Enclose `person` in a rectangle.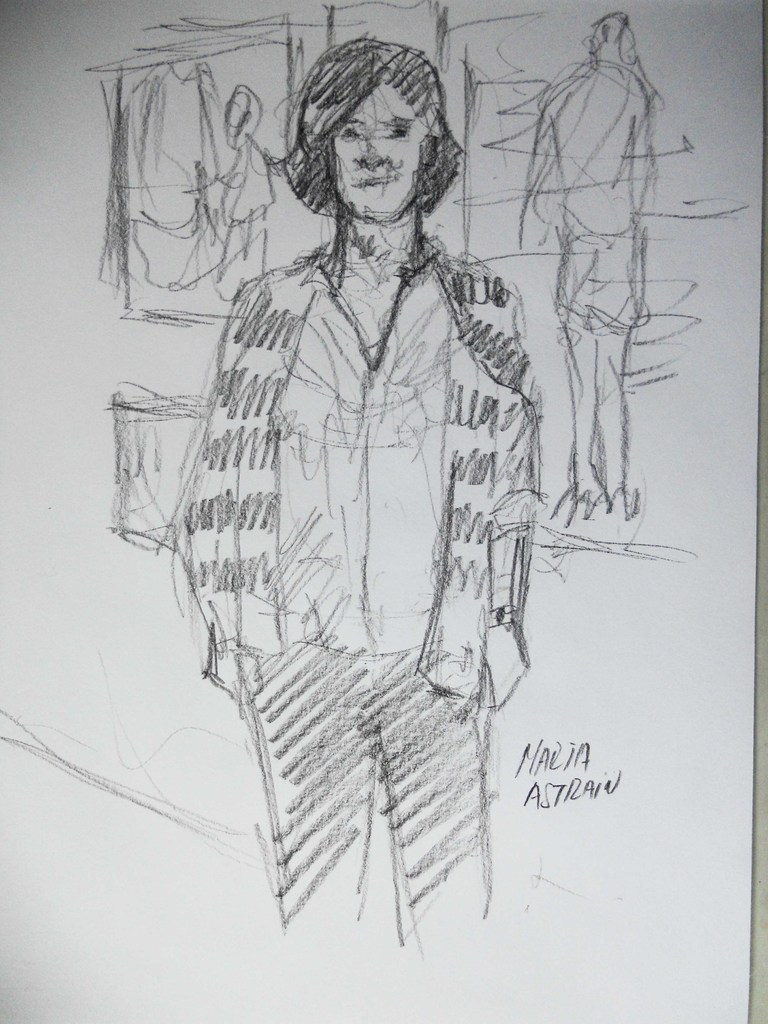
left=177, top=35, right=541, bottom=954.
